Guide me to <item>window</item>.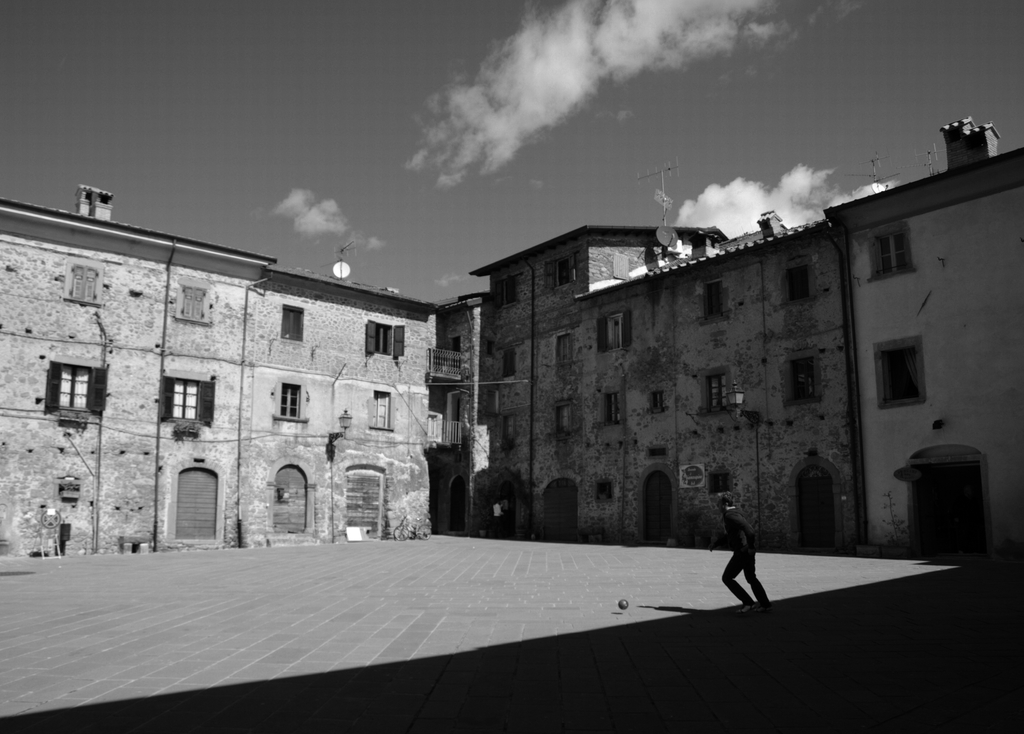
Guidance: 71/264/100/304.
